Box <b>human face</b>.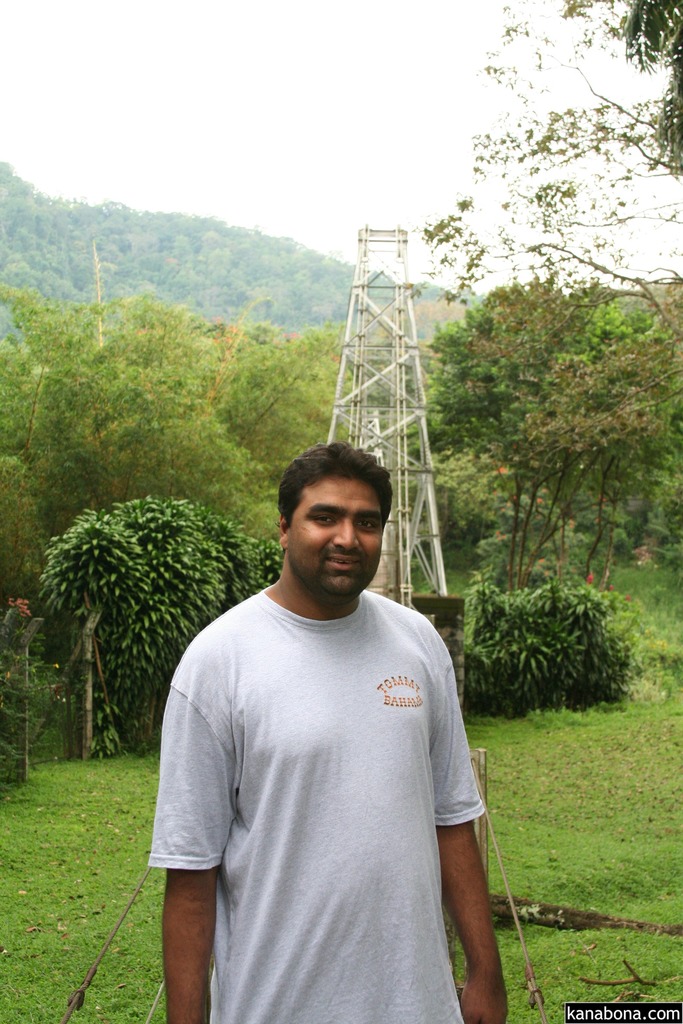
detection(284, 476, 386, 609).
